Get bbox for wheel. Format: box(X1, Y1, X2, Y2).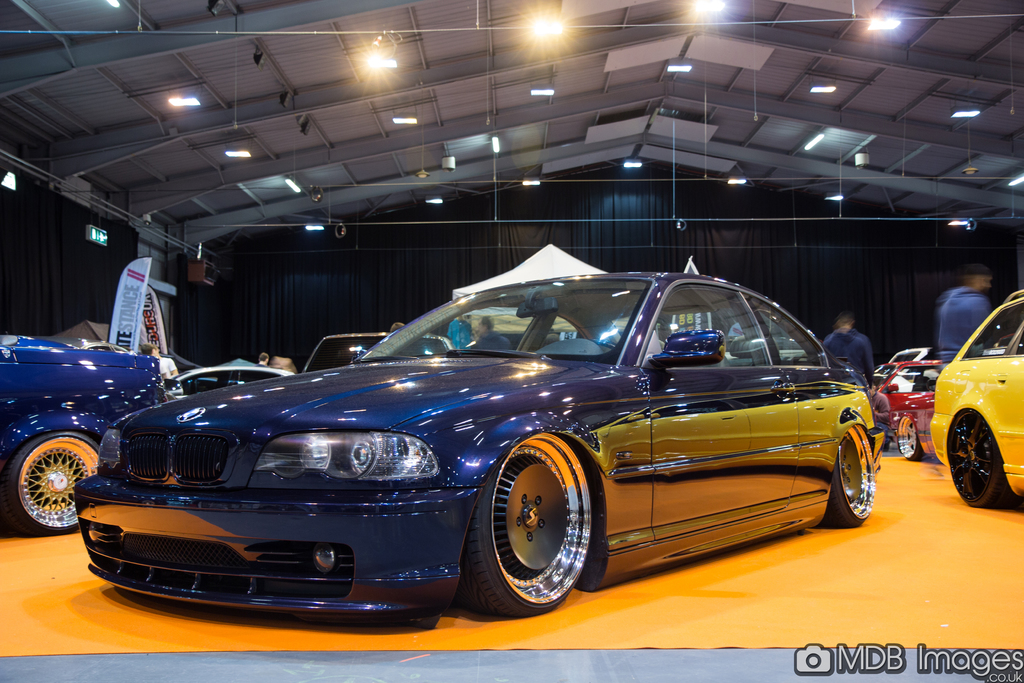
box(472, 450, 604, 613).
